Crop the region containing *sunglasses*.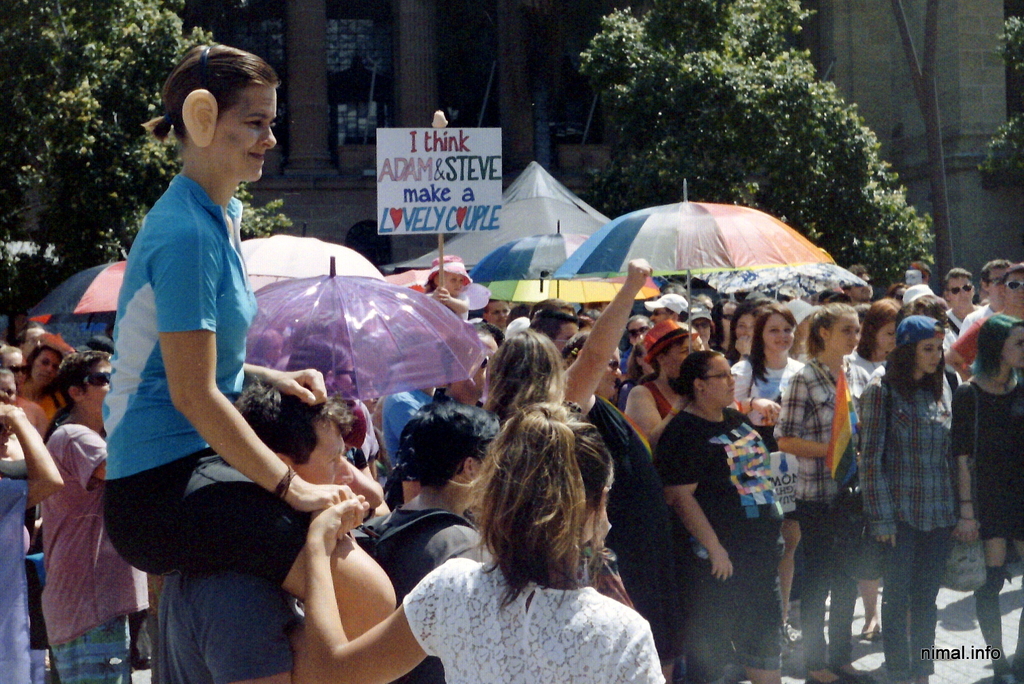
Crop region: BBox(1008, 283, 1023, 289).
